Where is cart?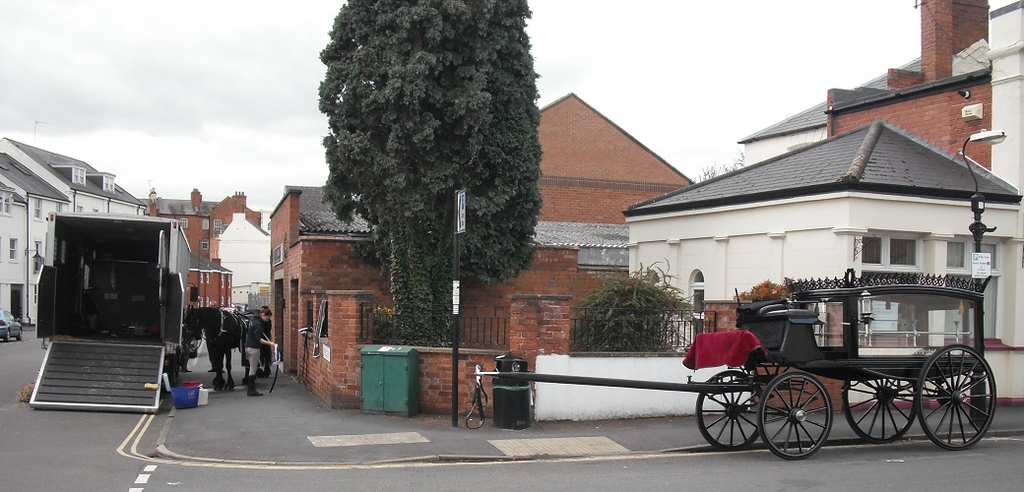
[469,268,996,461].
